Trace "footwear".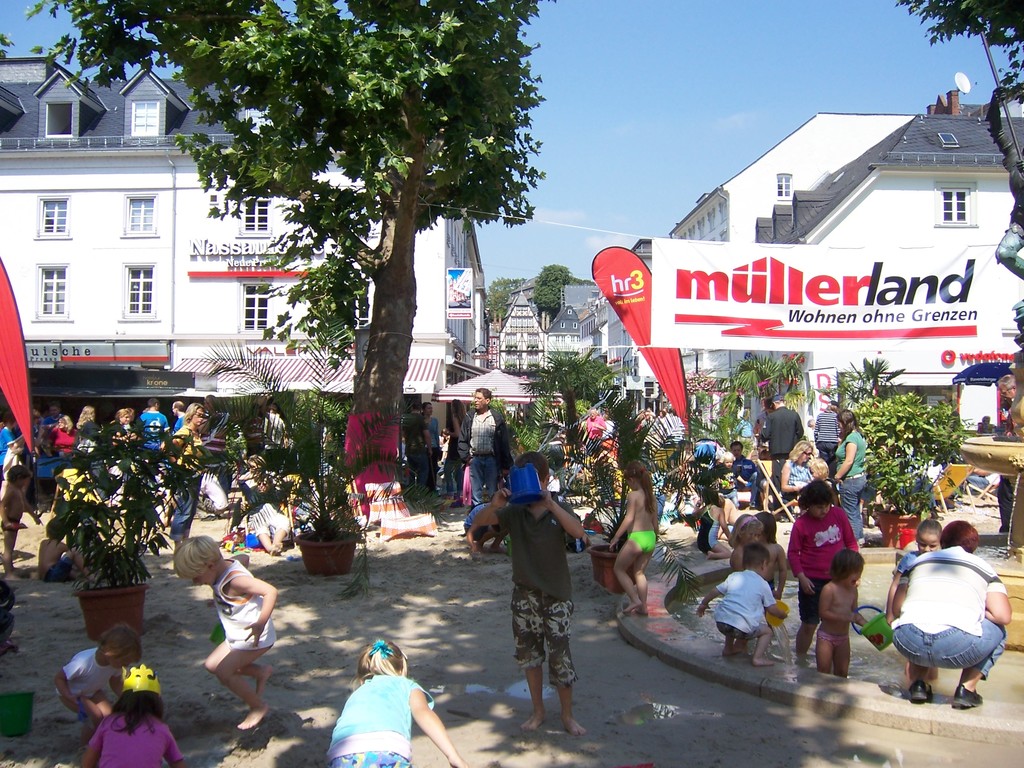
Traced to box(905, 678, 936, 703).
